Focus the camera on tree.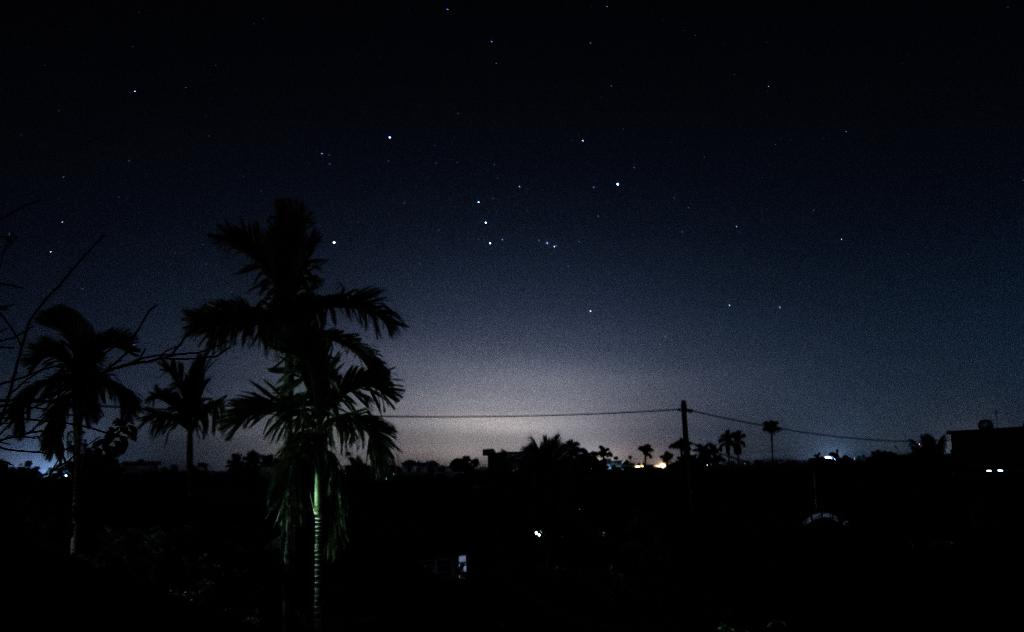
Focus region: 714/428/758/473.
